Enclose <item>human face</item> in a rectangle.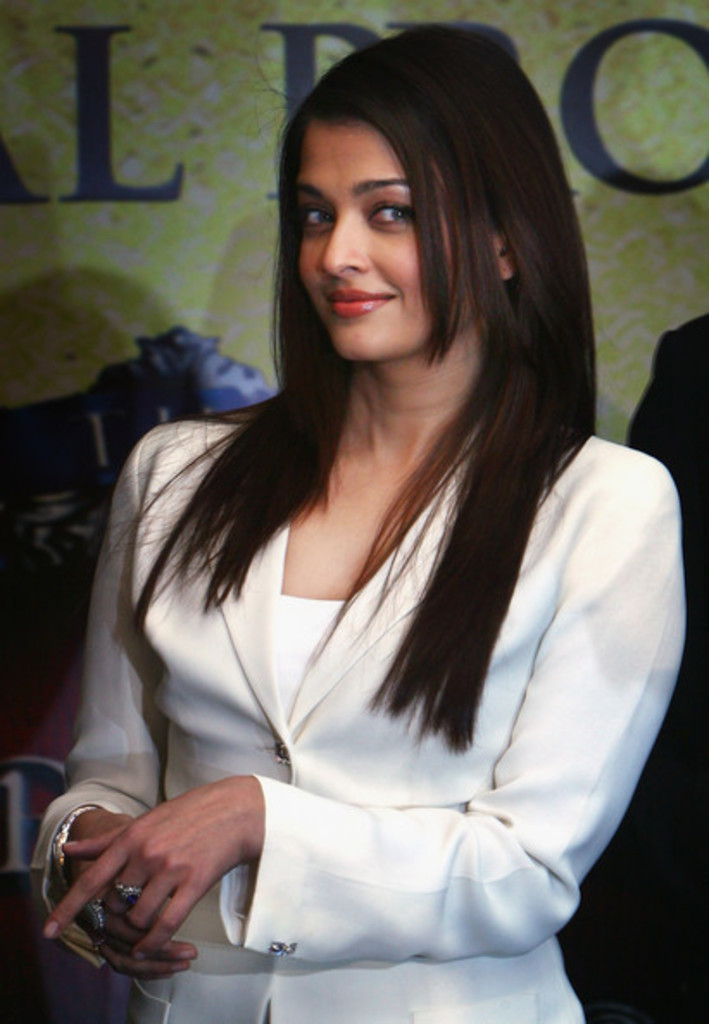
[left=297, top=124, right=454, bottom=359].
